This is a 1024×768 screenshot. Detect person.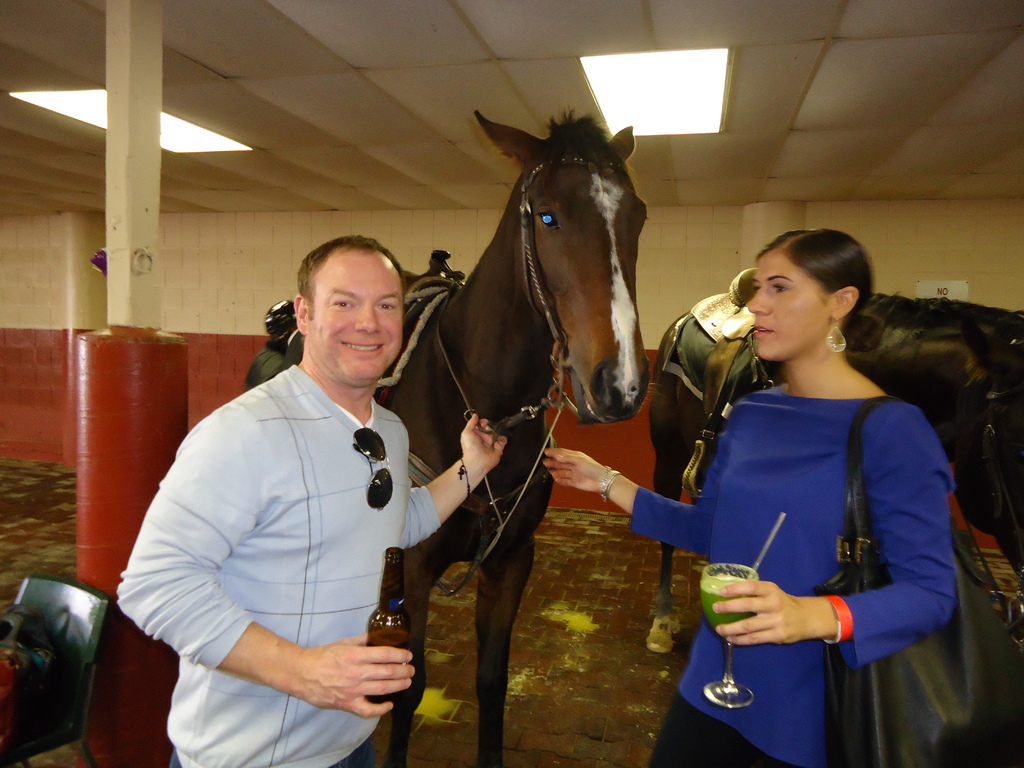
<region>102, 234, 520, 767</region>.
